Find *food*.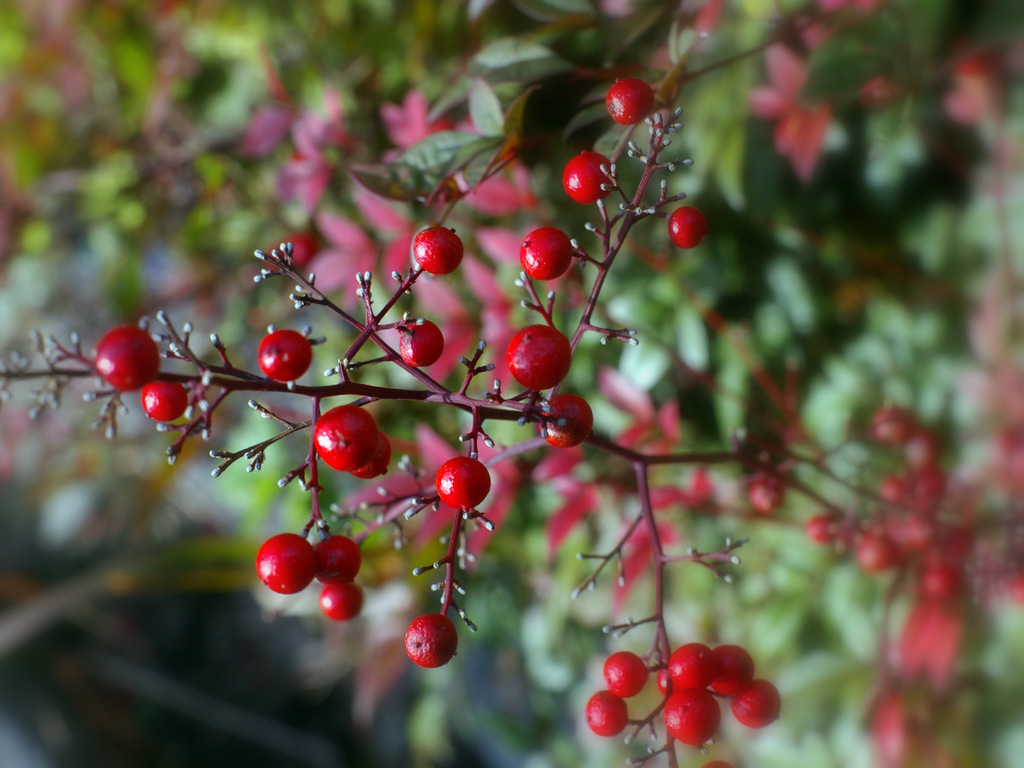
bbox(253, 532, 317, 596).
